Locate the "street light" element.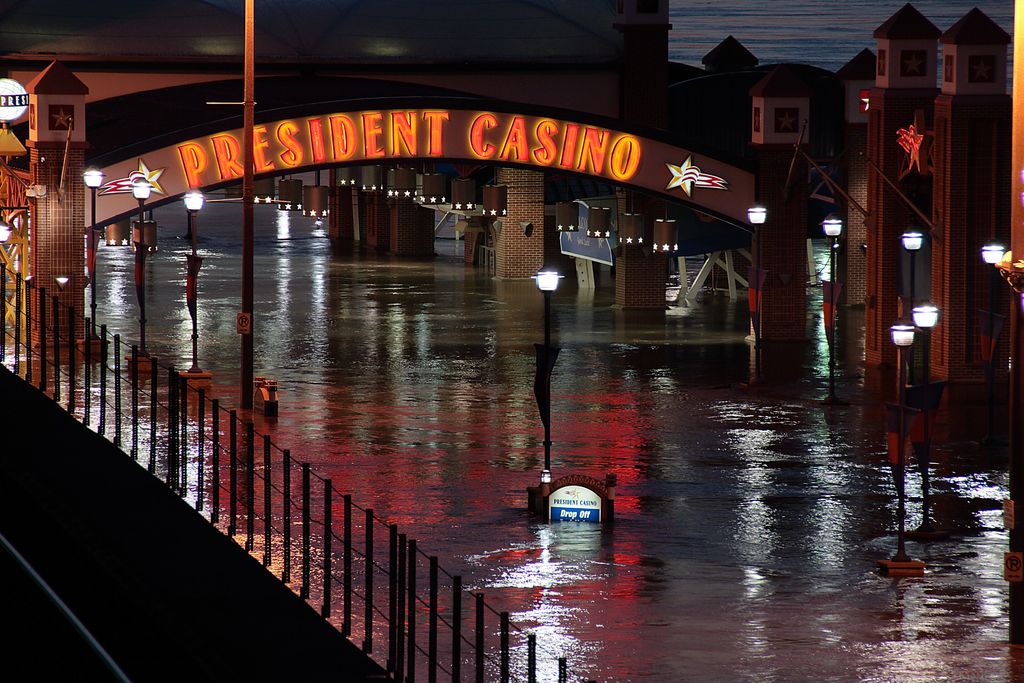
Element bbox: <bbox>975, 235, 1004, 443</bbox>.
